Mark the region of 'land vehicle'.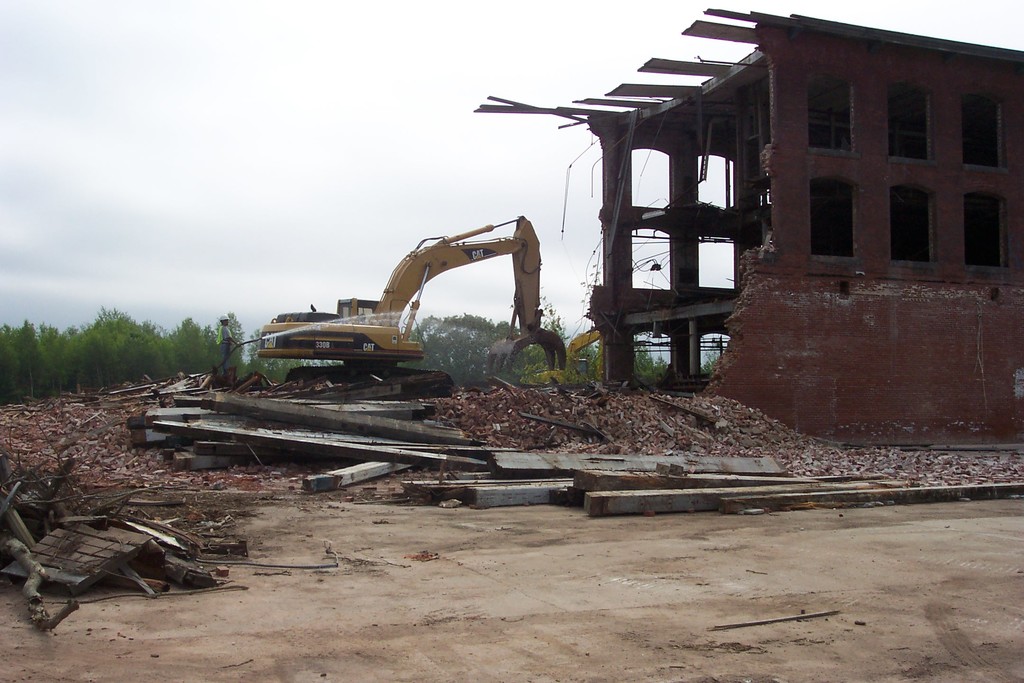
Region: 260:215:563:398.
